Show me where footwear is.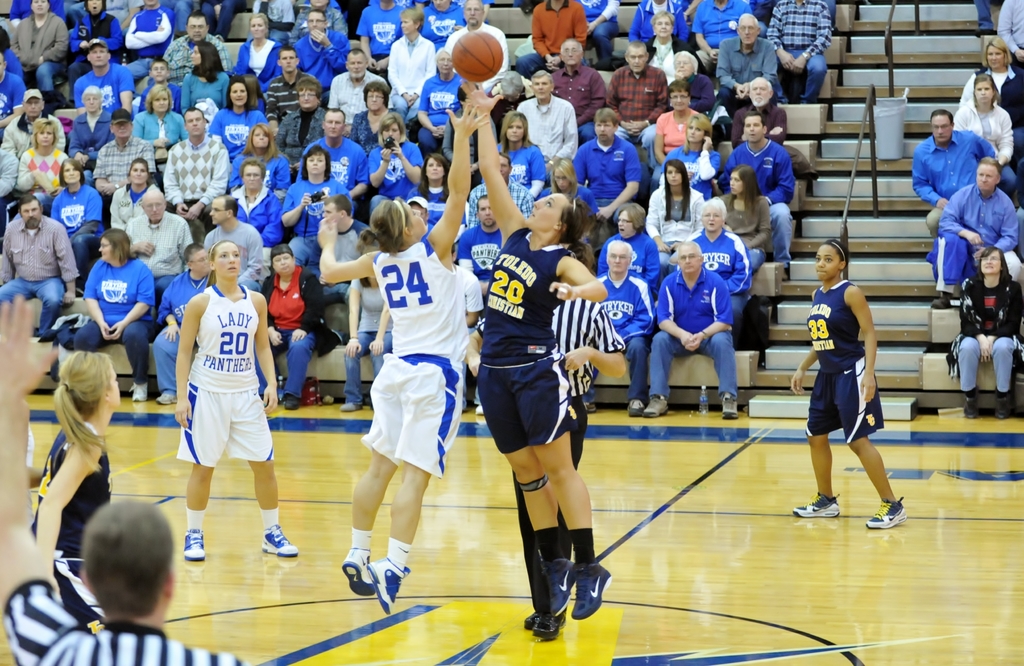
footwear is at (left=266, top=520, right=297, bottom=555).
